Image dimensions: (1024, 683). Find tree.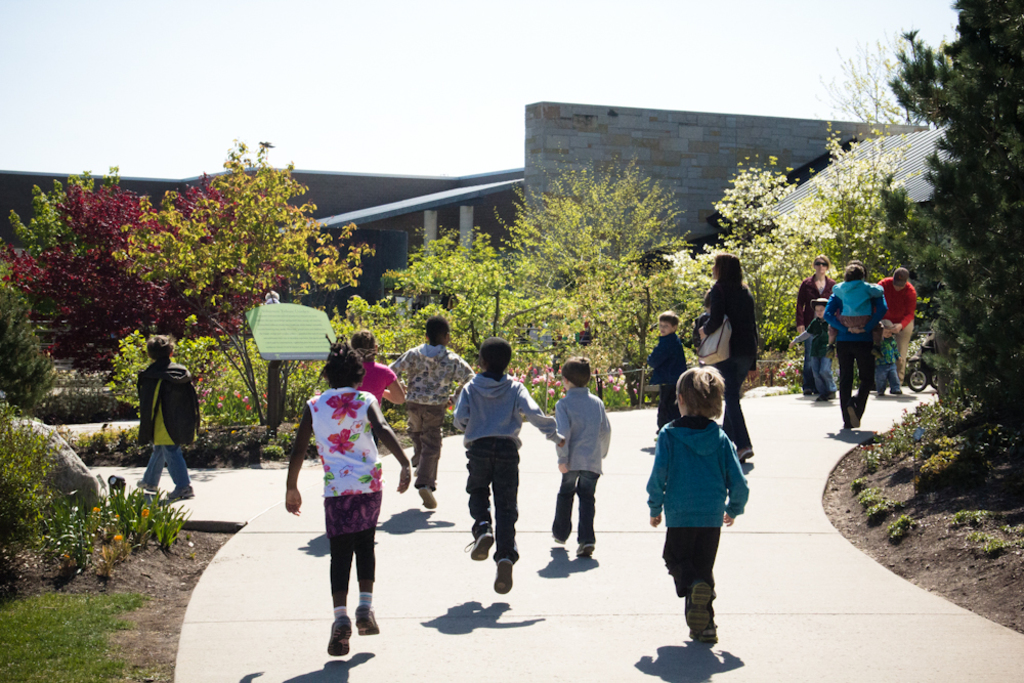
l=133, t=143, r=374, b=434.
